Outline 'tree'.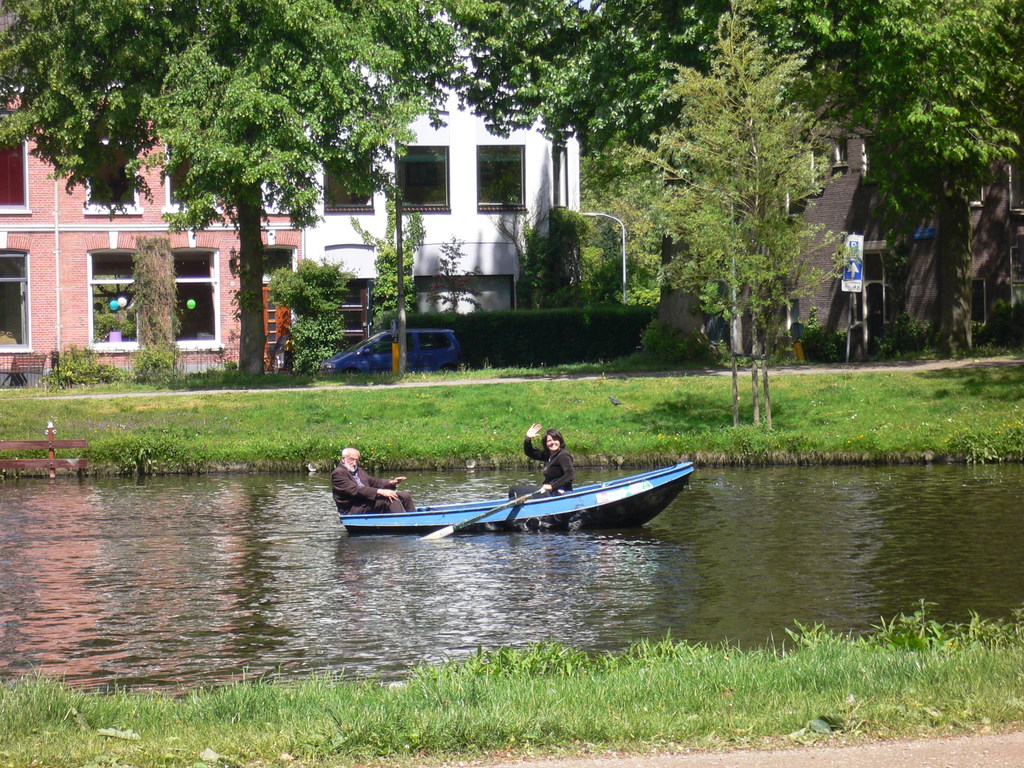
Outline: [x1=0, y1=0, x2=486, y2=407].
